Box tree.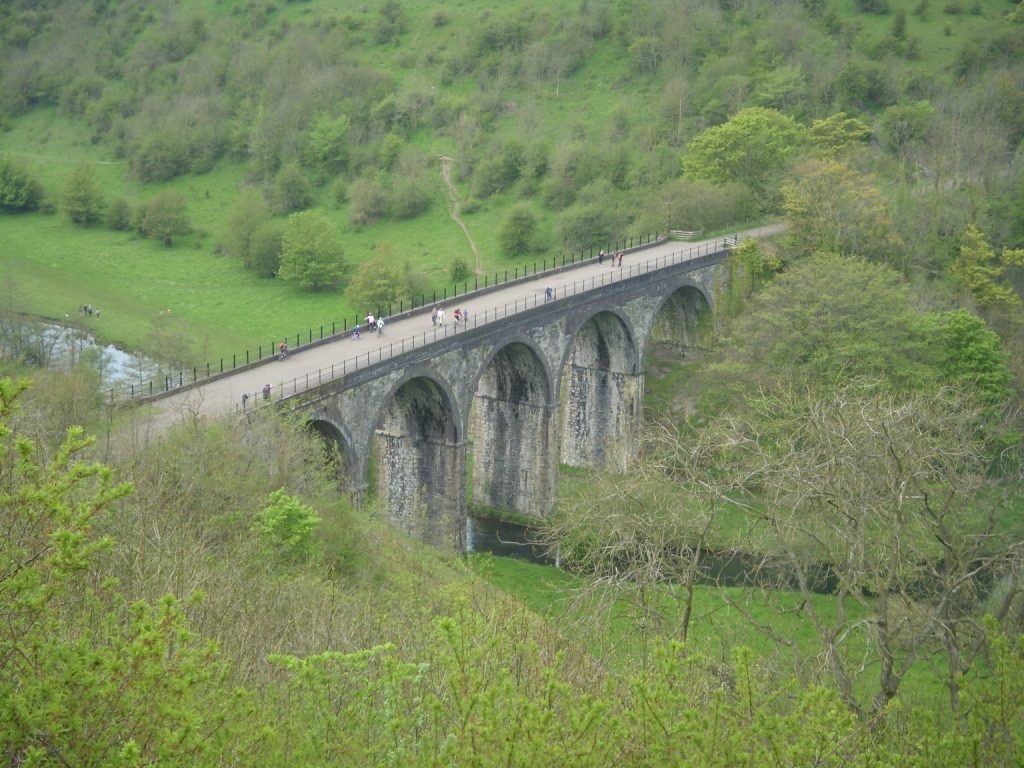
{"x1": 943, "y1": 73, "x2": 1023, "y2": 200}.
